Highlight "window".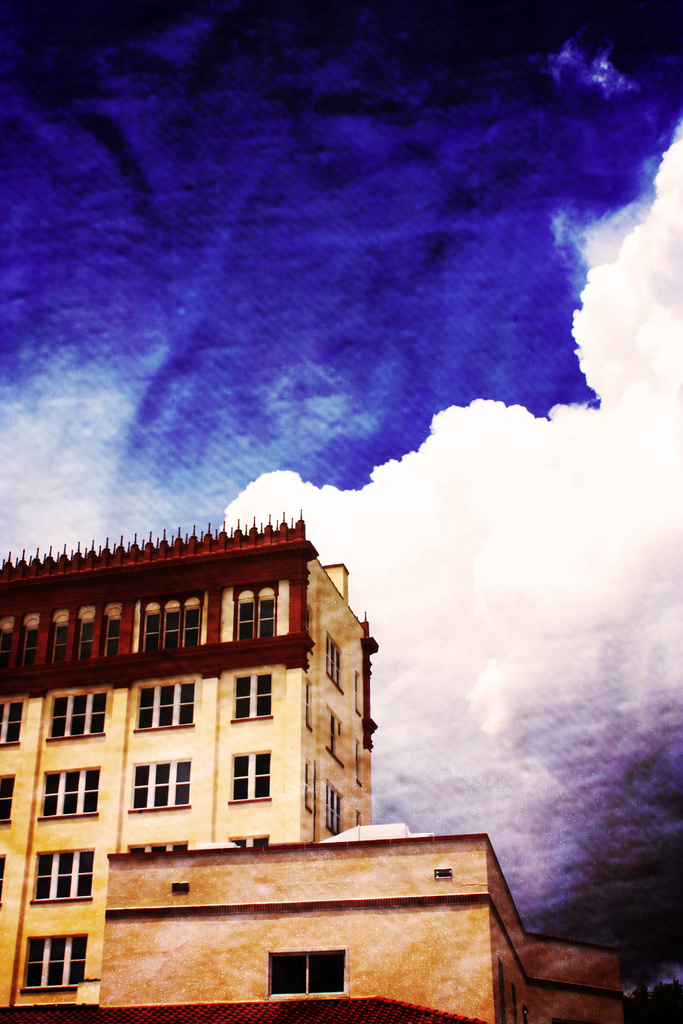
Highlighted region: [x1=27, y1=930, x2=88, y2=984].
